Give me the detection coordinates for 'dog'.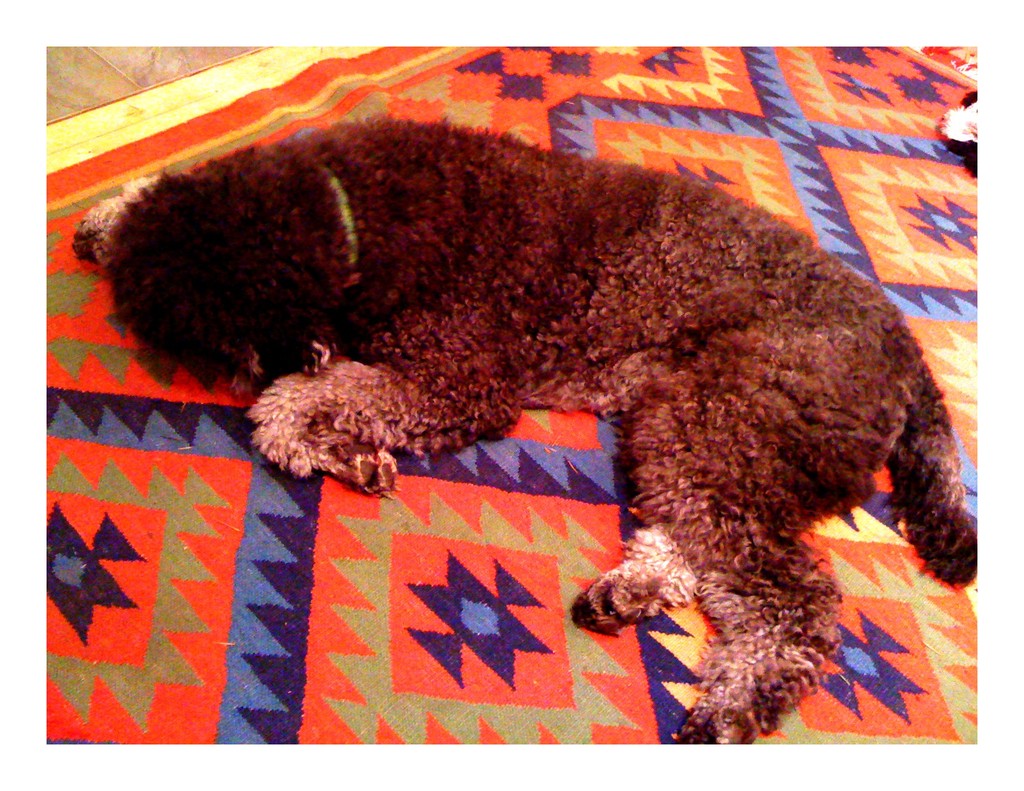
(68, 112, 984, 745).
